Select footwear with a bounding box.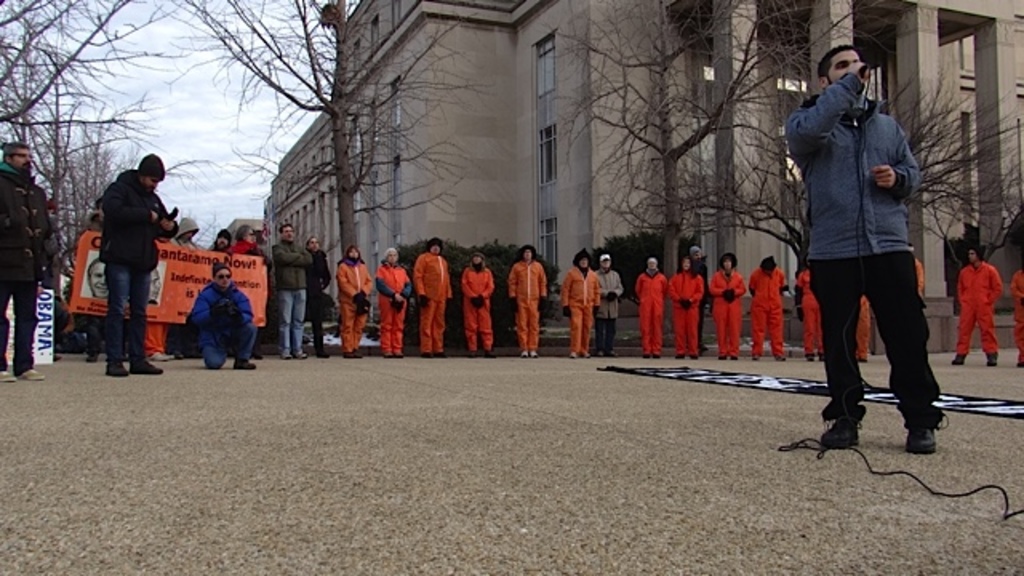
<bbox>131, 360, 163, 379</bbox>.
